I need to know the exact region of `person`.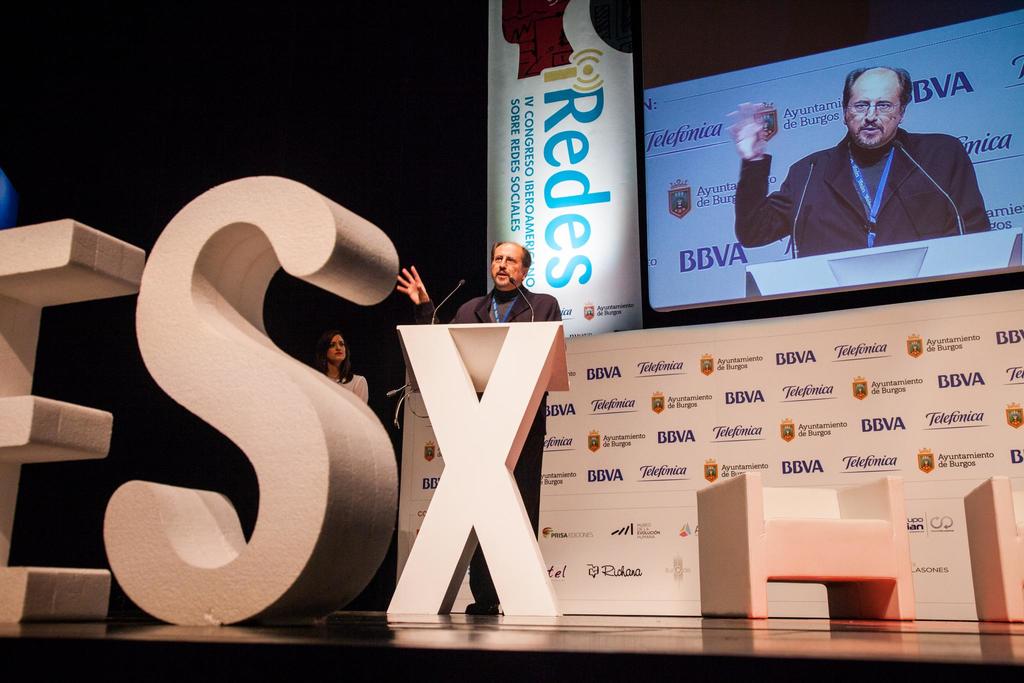
Region: 390:227:583:624.
